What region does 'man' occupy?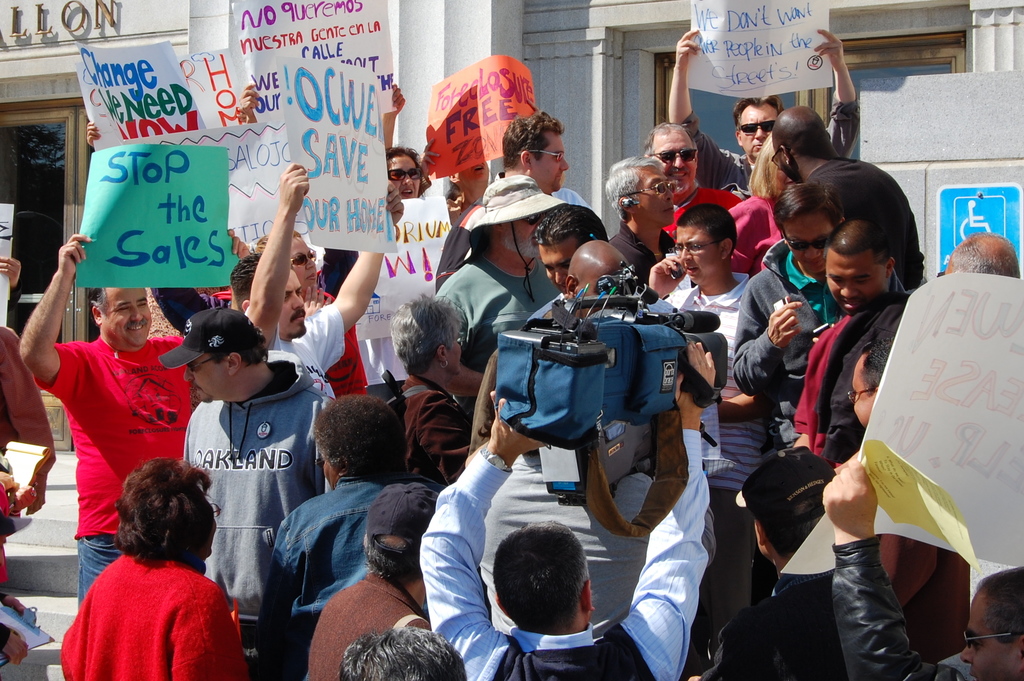
(x1=459, y1=117, x2=560, y2=227).
